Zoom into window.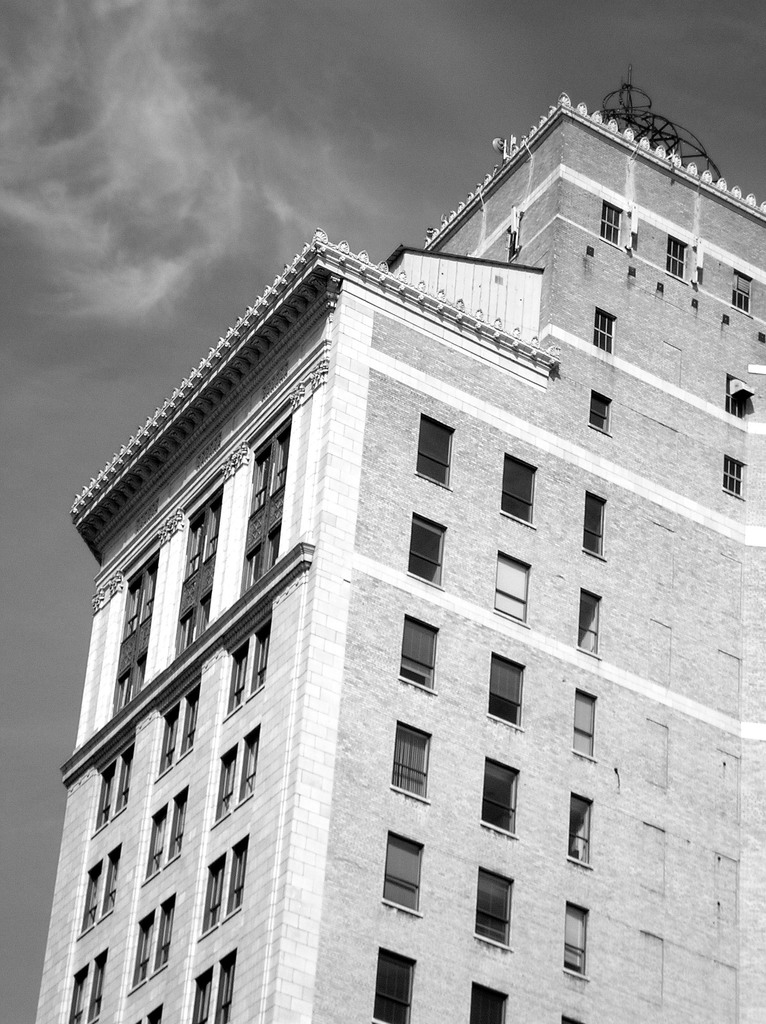
Zoom target: BBox(733, 276, 751, 317).
